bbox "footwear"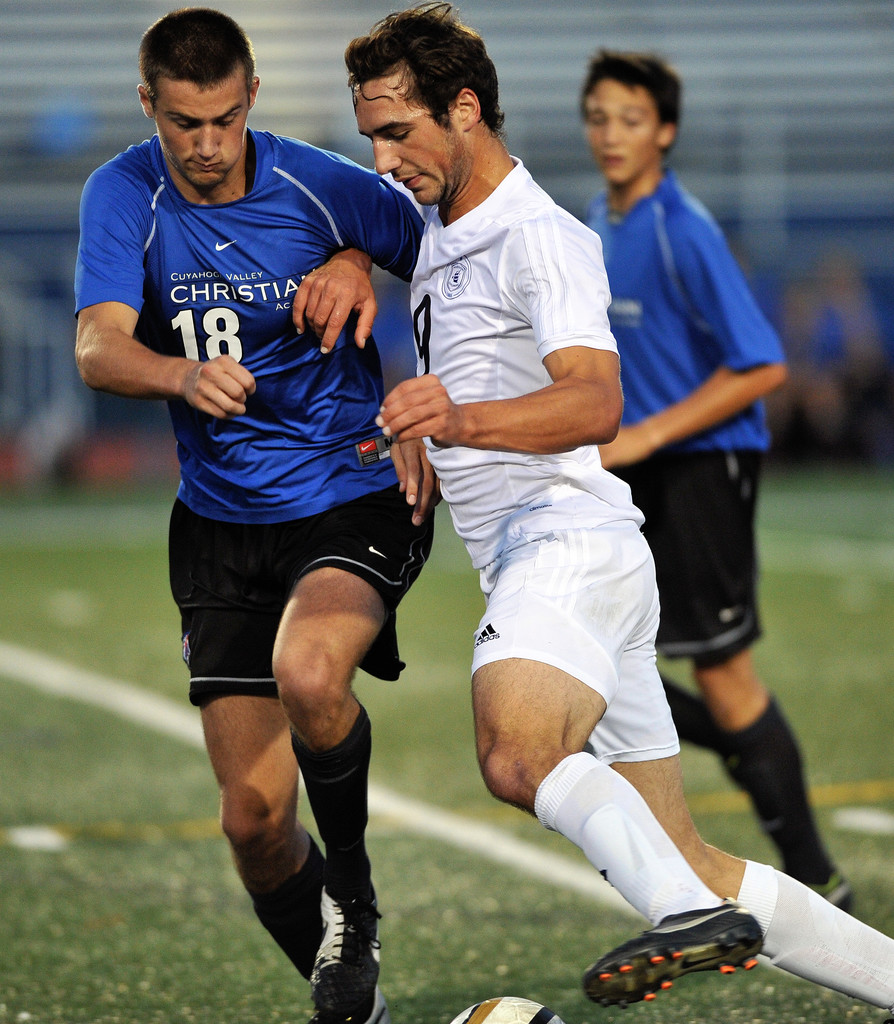
box(592, 881, 807, 998)
